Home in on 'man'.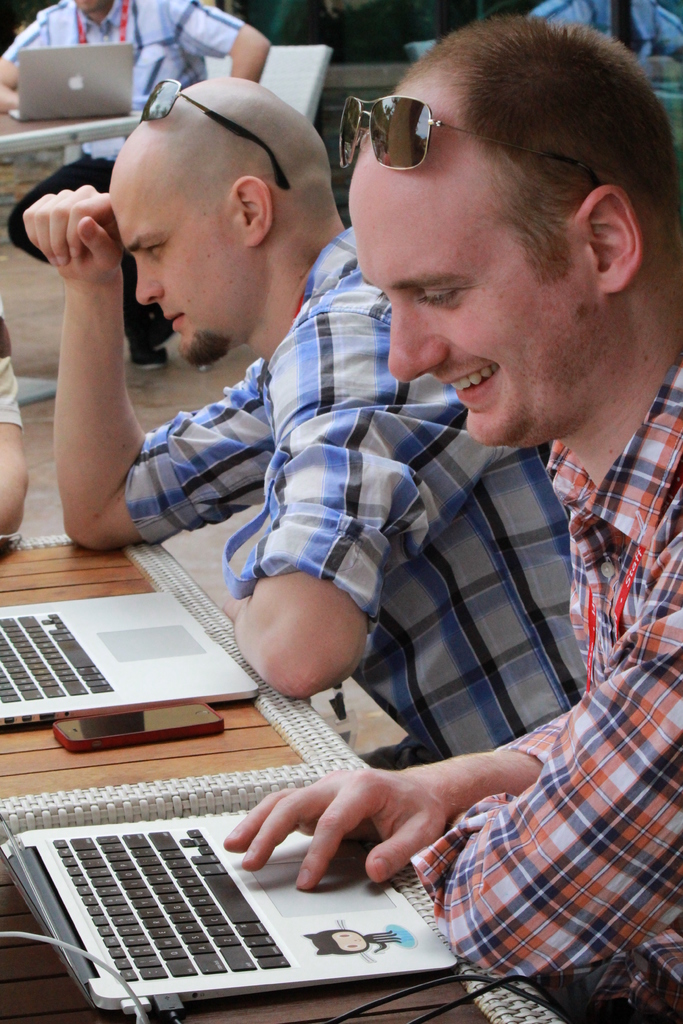
Homed in at (0,0,279,372).
